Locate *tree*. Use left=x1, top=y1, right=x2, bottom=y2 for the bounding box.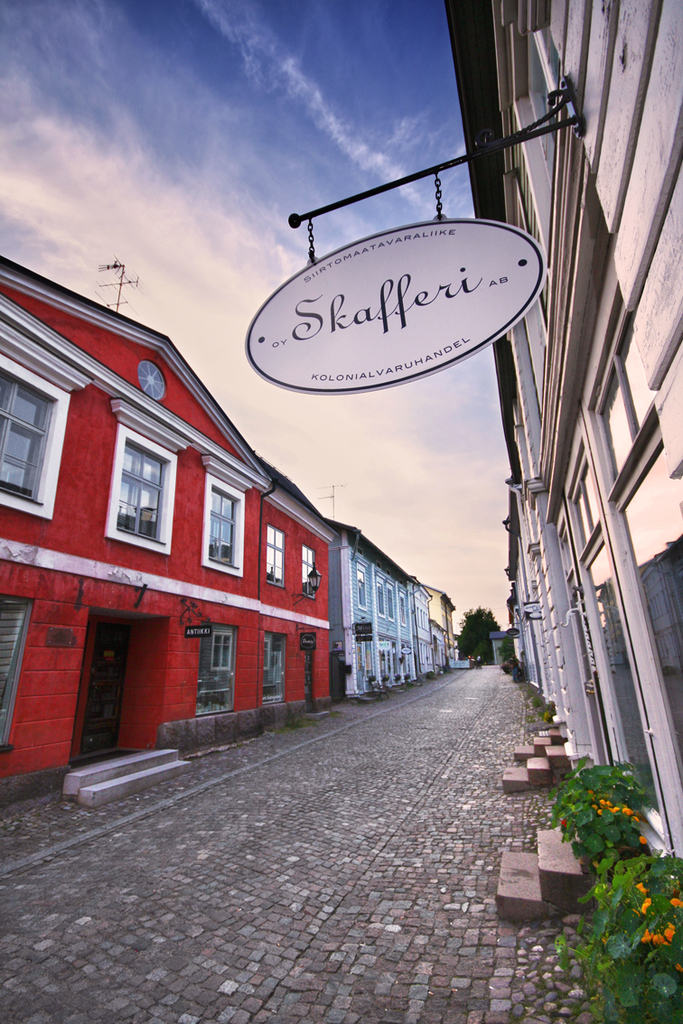
left=455, top=602, right=501, bottom=664.
